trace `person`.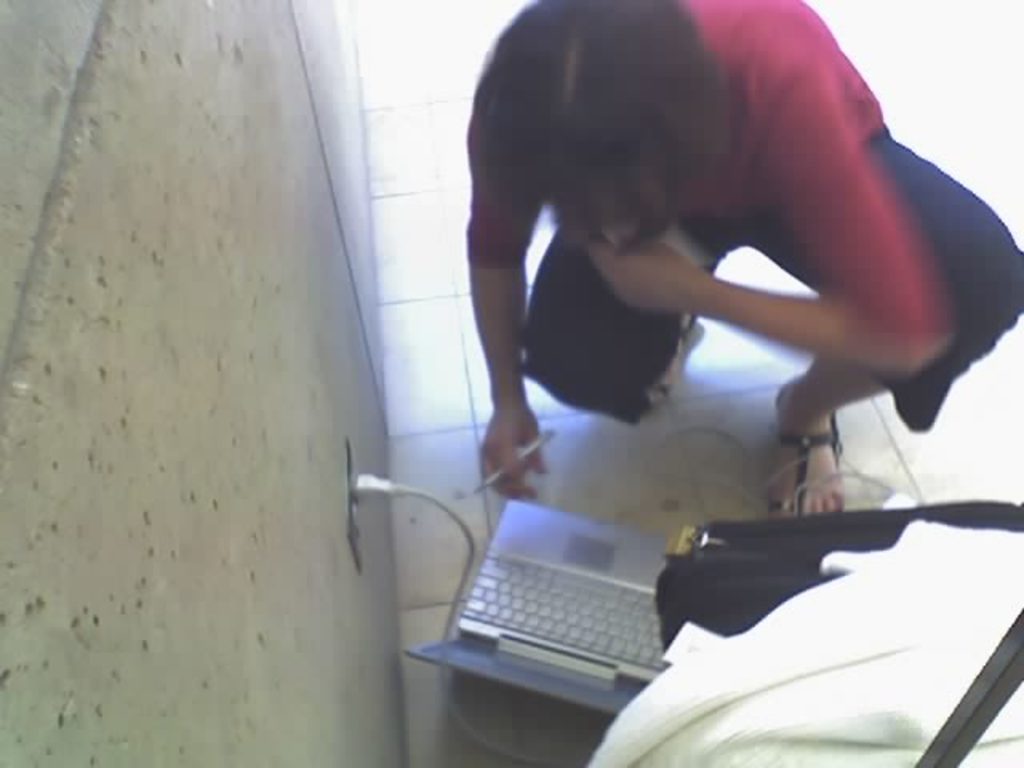
Traced to 414 0 1006 619.
